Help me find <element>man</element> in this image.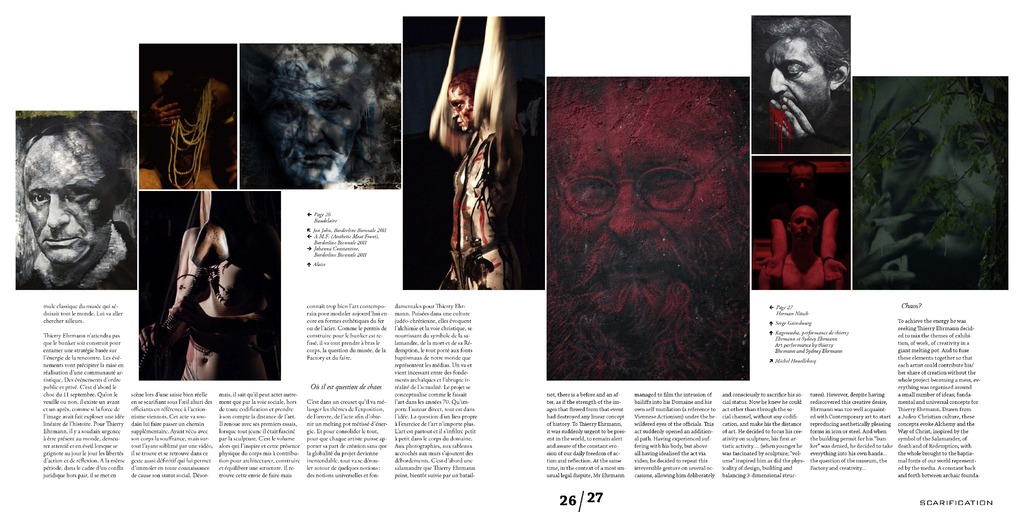
Found it: x1=415, y1=10, x2=519, y2=294.
